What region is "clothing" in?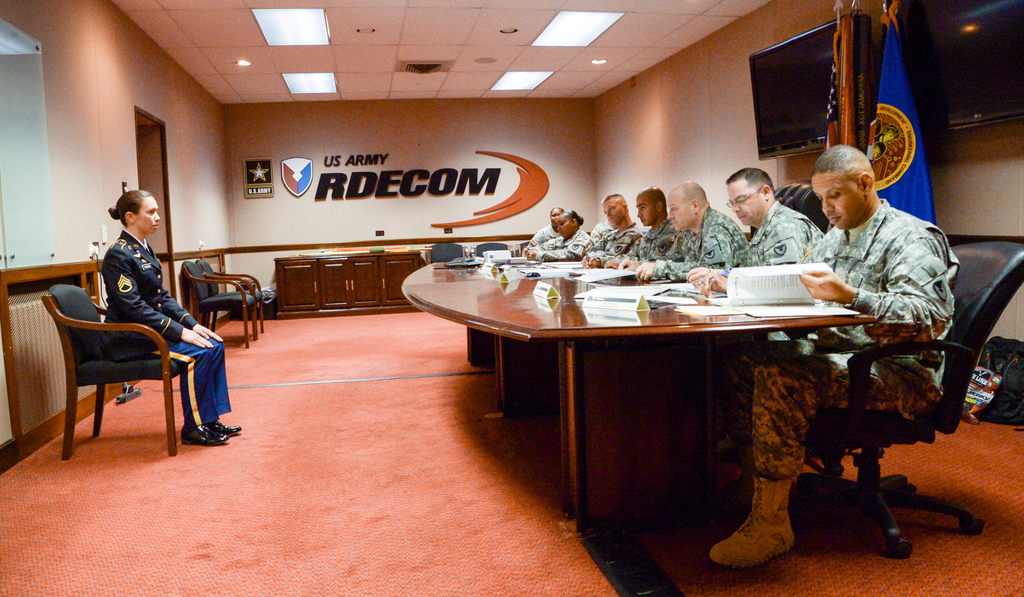
(736, 197, 825, 264).
